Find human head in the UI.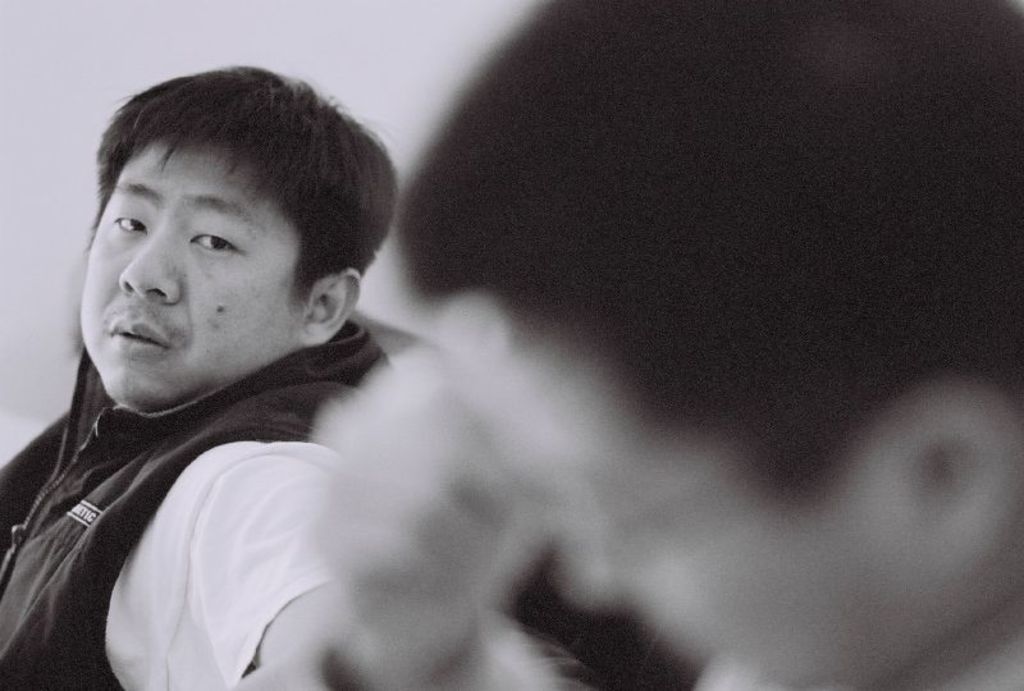
UI element at (76,68,374,411).
